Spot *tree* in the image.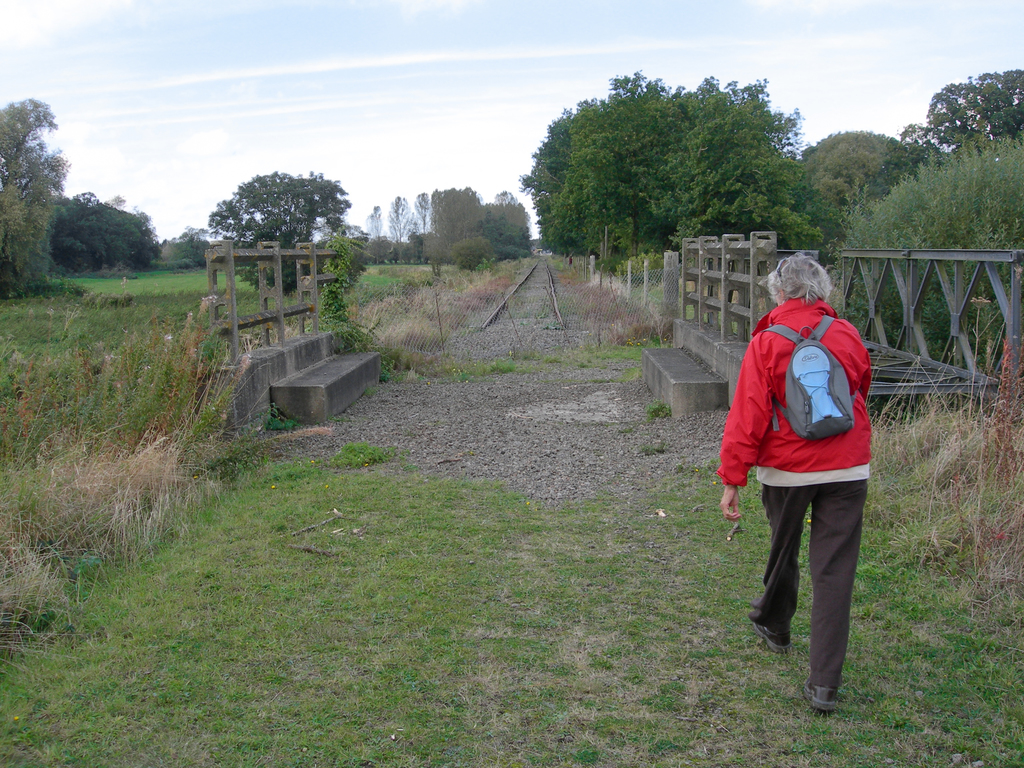
*tree* found at 415/186/540/278.
